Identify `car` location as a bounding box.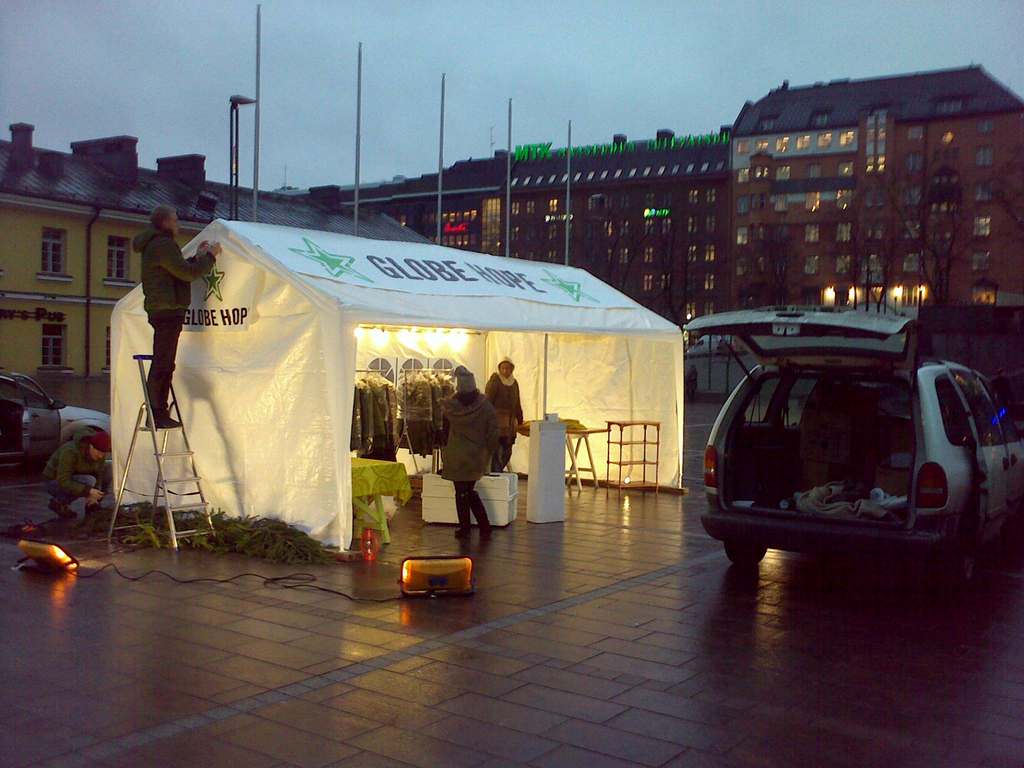
{"left": 686, "top": 305, "right": 1023, "bottom": 566}.
